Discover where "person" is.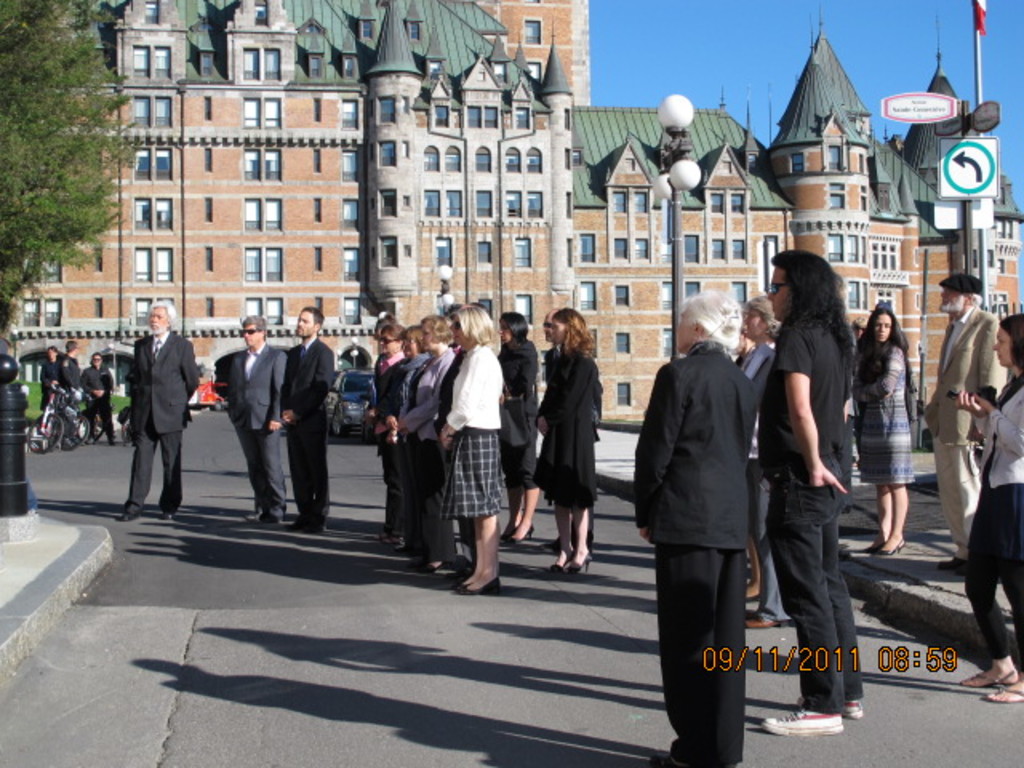
Discovered at [75,347,125,448].
